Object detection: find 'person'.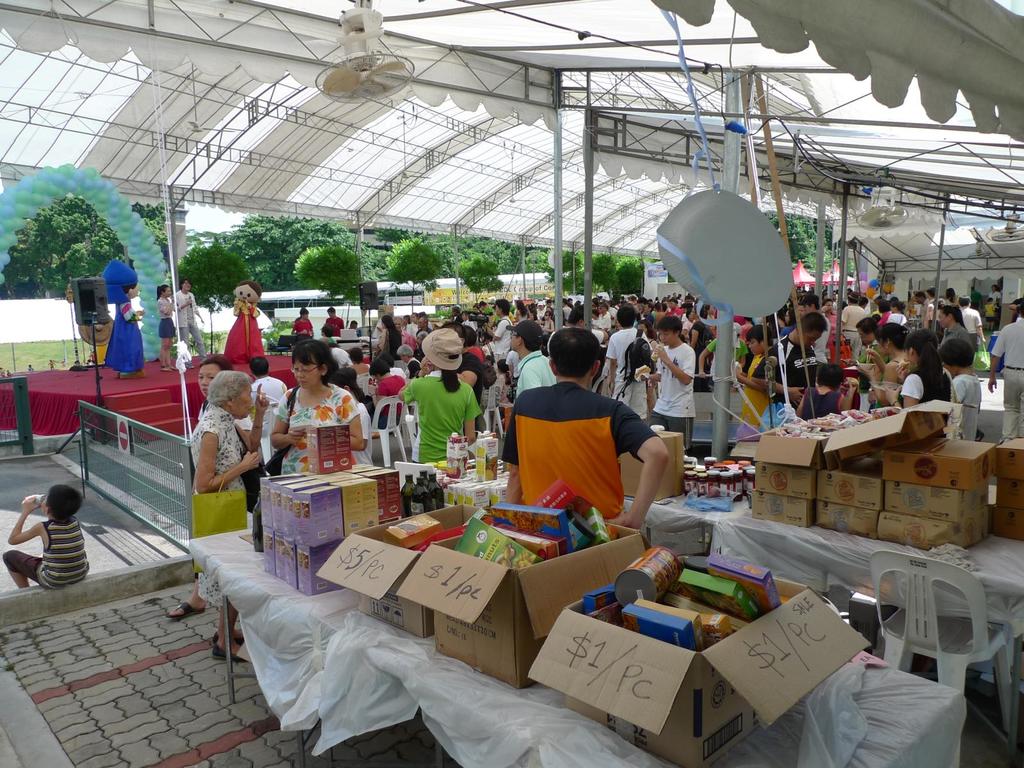
[left=289, top=311, right=310, bottom=331].
